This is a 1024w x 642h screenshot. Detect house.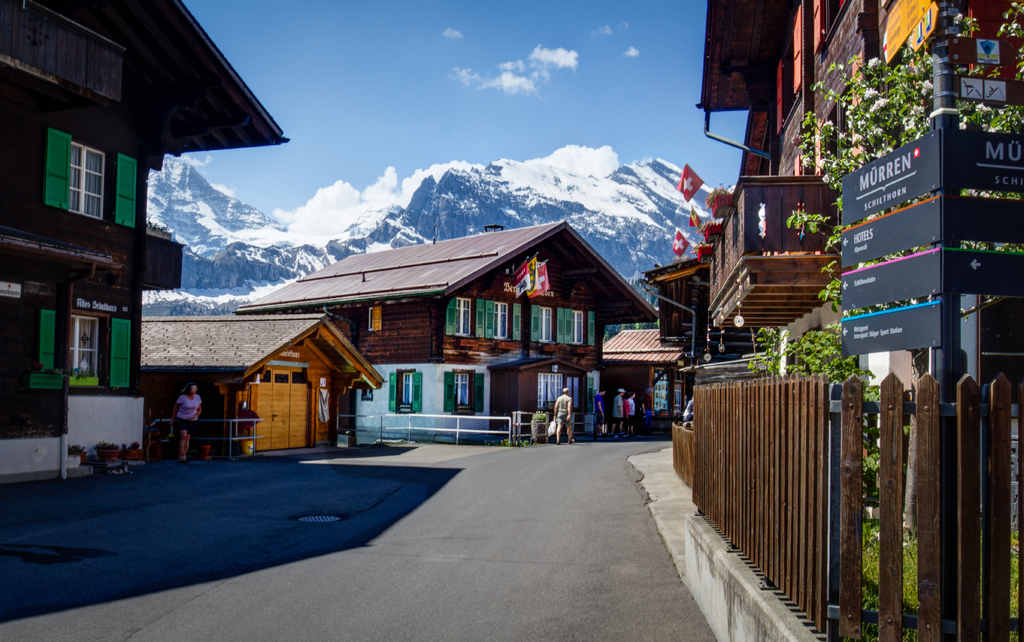
l=241, t=222, r=657, b=447.
